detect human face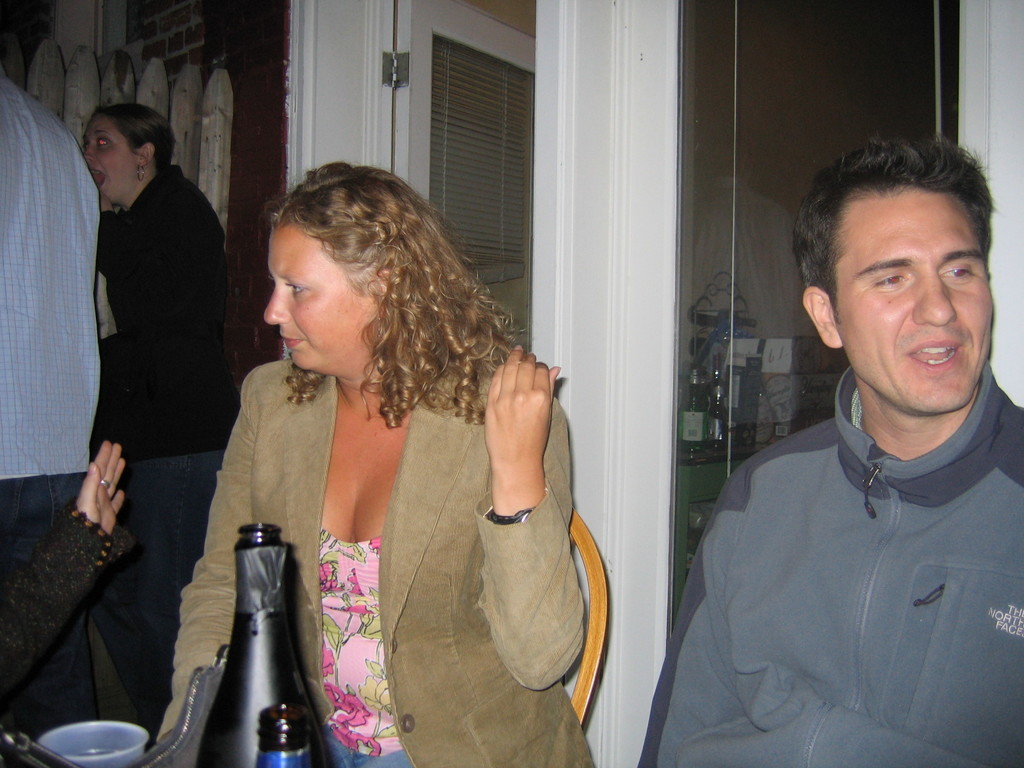
pyautogui.locateOnScreen(262, 225, 366, 366)
